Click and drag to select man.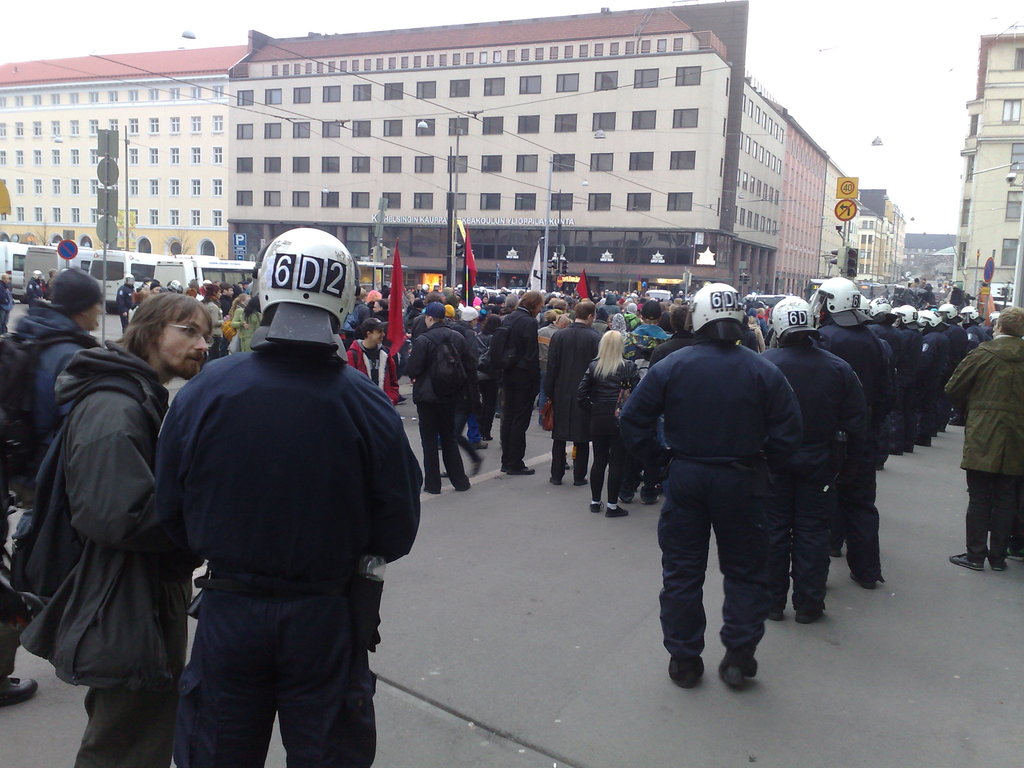
Selection: box(548, 303, 600, 492).
